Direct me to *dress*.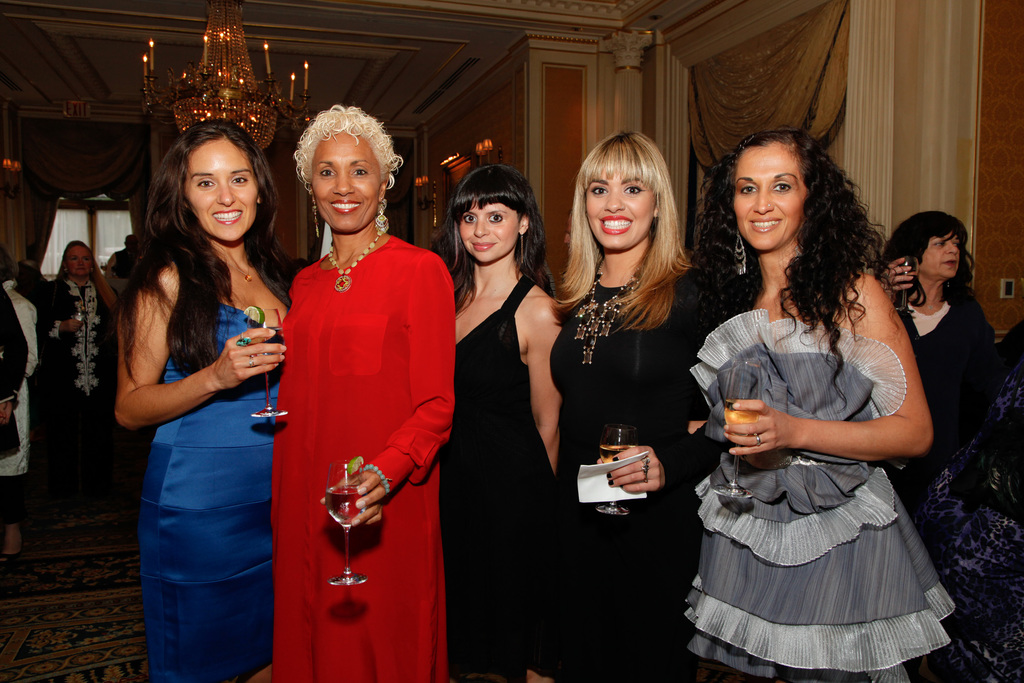
Direction: 136:306:273:682.
